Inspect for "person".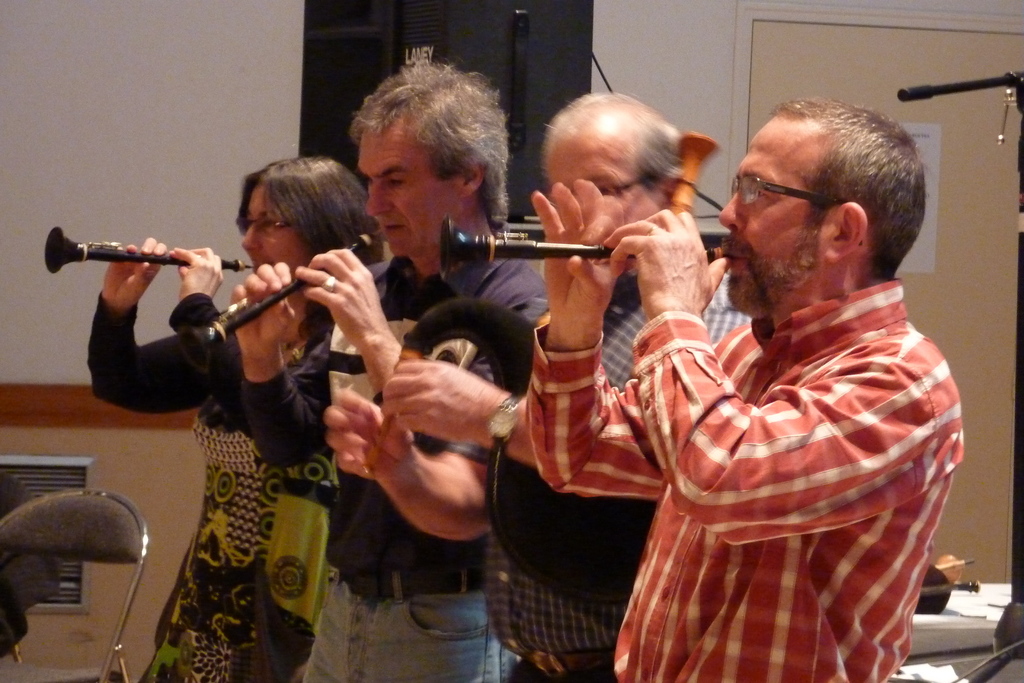
Inspection: l=318, t=92, r=765, b=682.
